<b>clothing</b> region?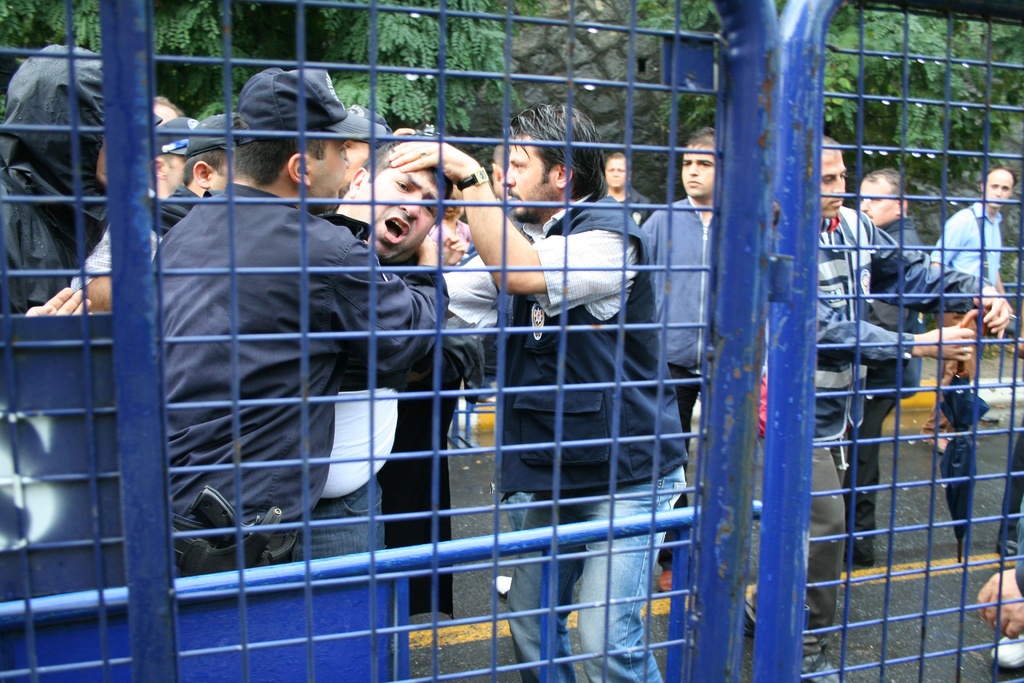
(292, 258, 412, 562)
